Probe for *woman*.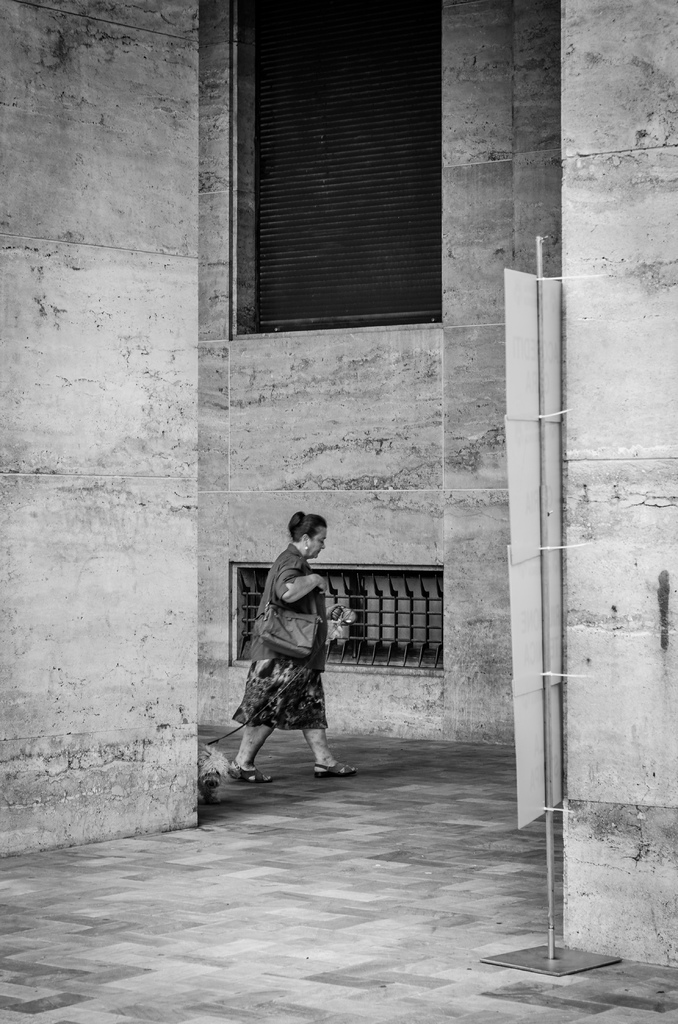
Probe result: Rect(240, 488, 353, 760).
